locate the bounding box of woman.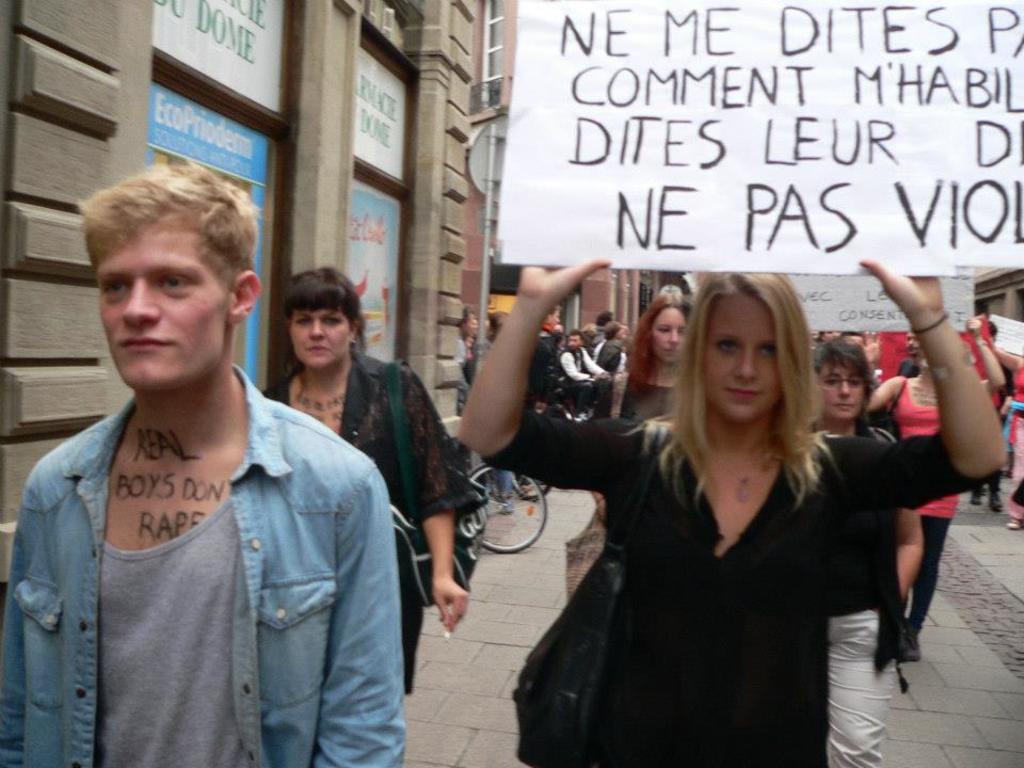
Bounding box: 599, 291, 689, 524.
